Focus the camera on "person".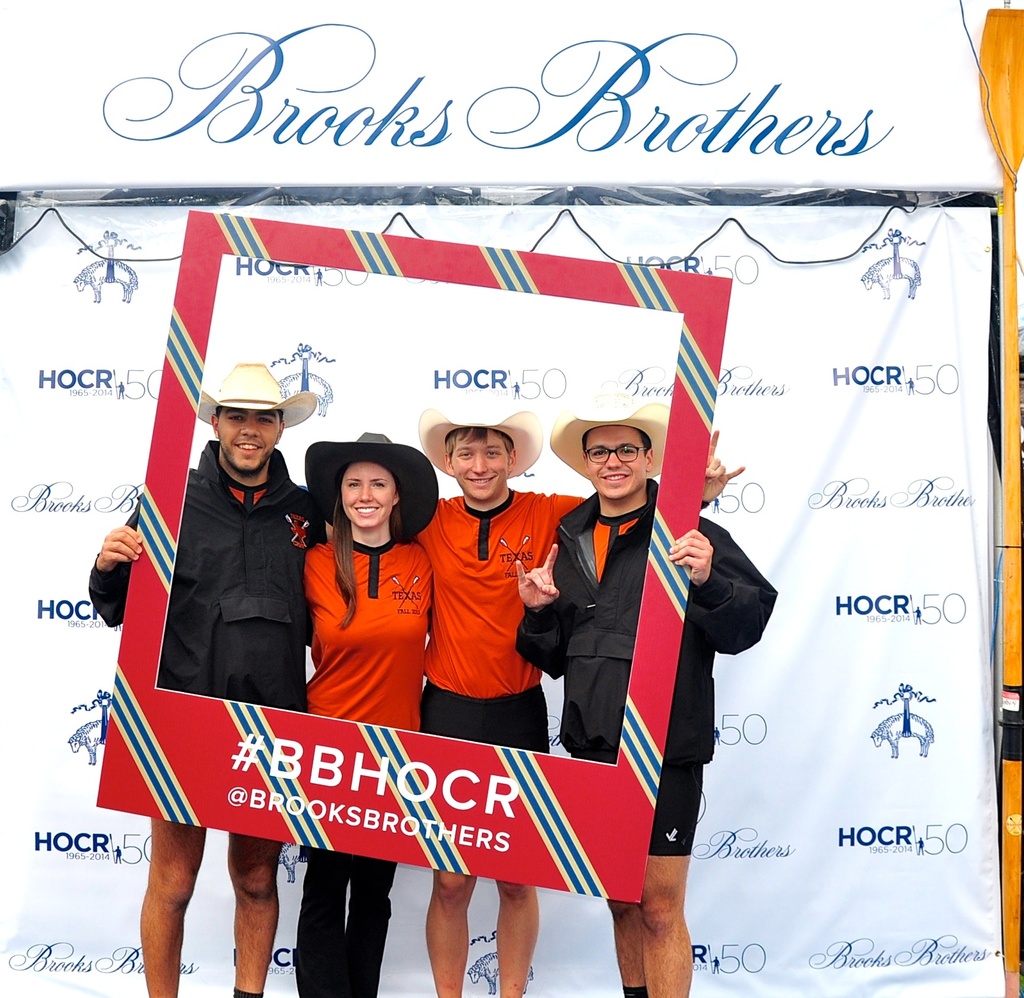
Focus region: (435,436,568,982).
